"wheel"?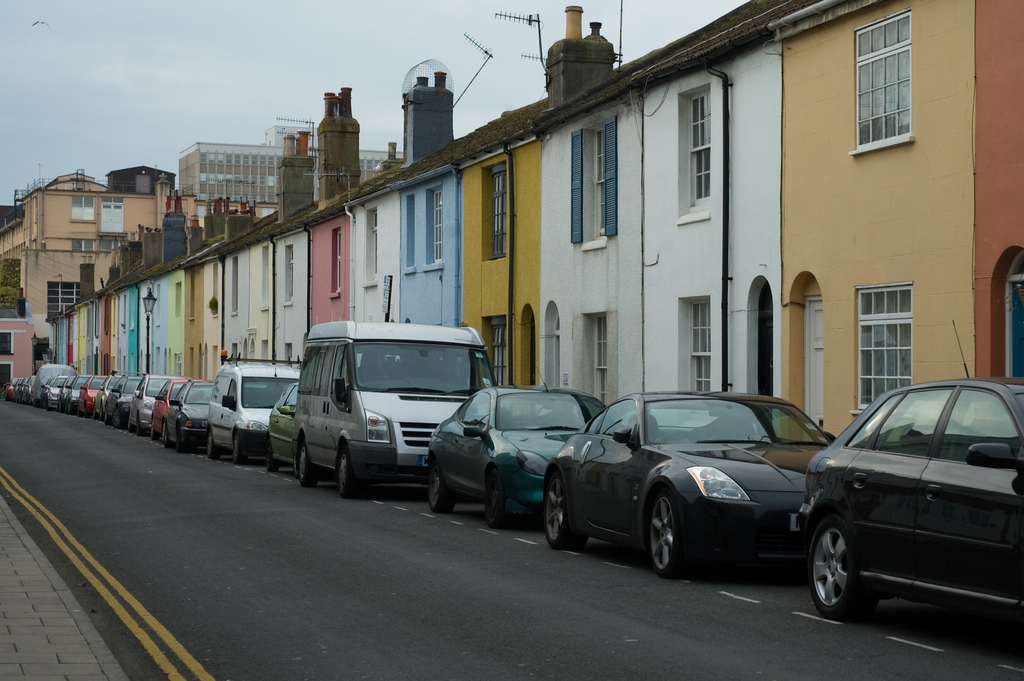
(335,439,355,494)
